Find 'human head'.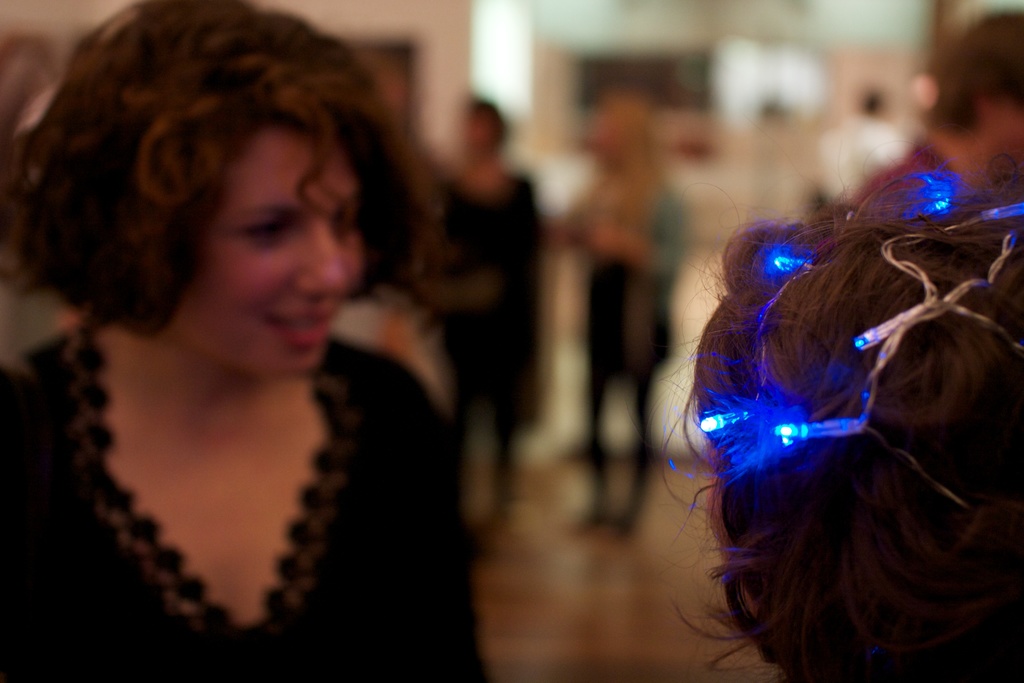
box(920, 8, 1023, 181).
